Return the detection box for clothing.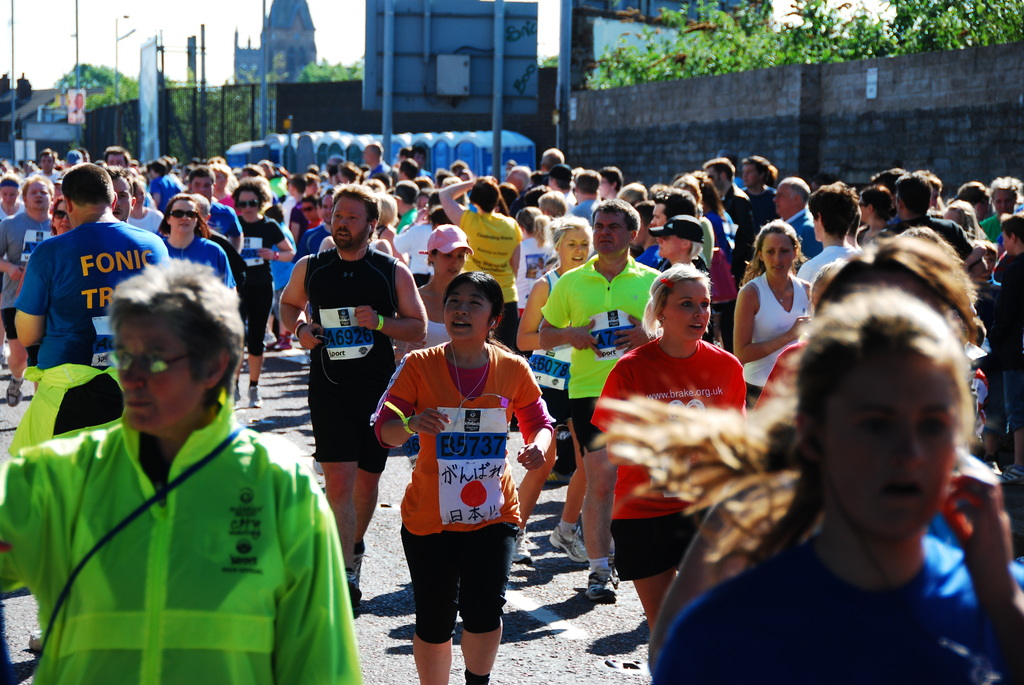
box=[0, 387, 364, 684].
